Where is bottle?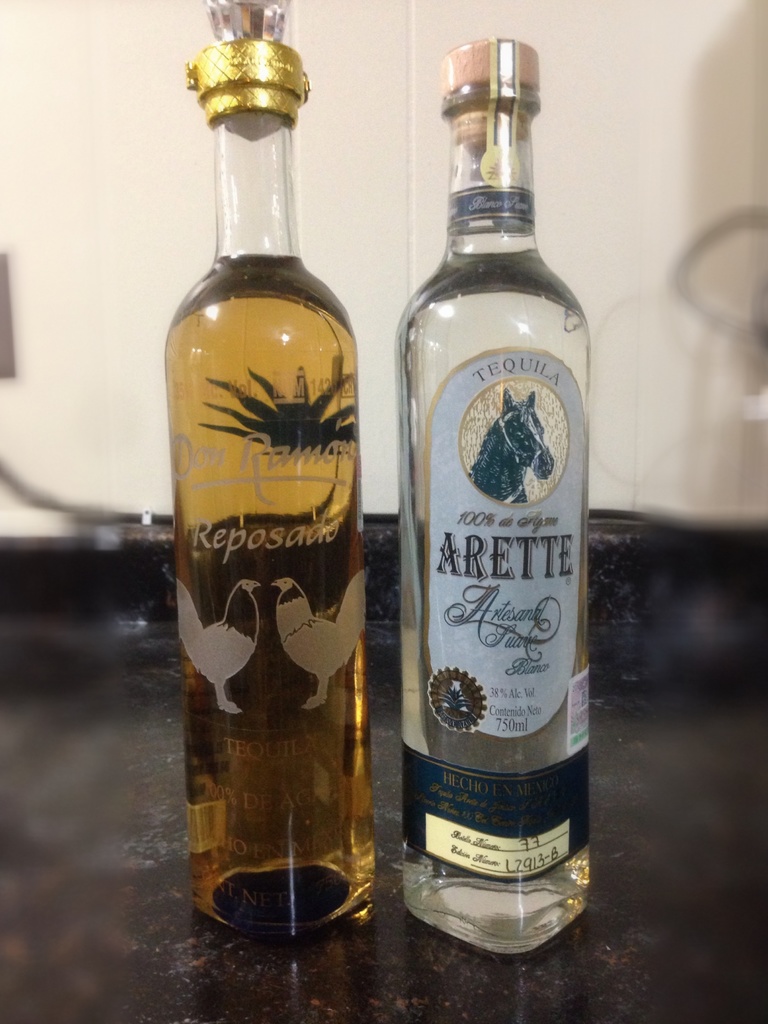
left=166, top=0, right=364, bottom=944.
